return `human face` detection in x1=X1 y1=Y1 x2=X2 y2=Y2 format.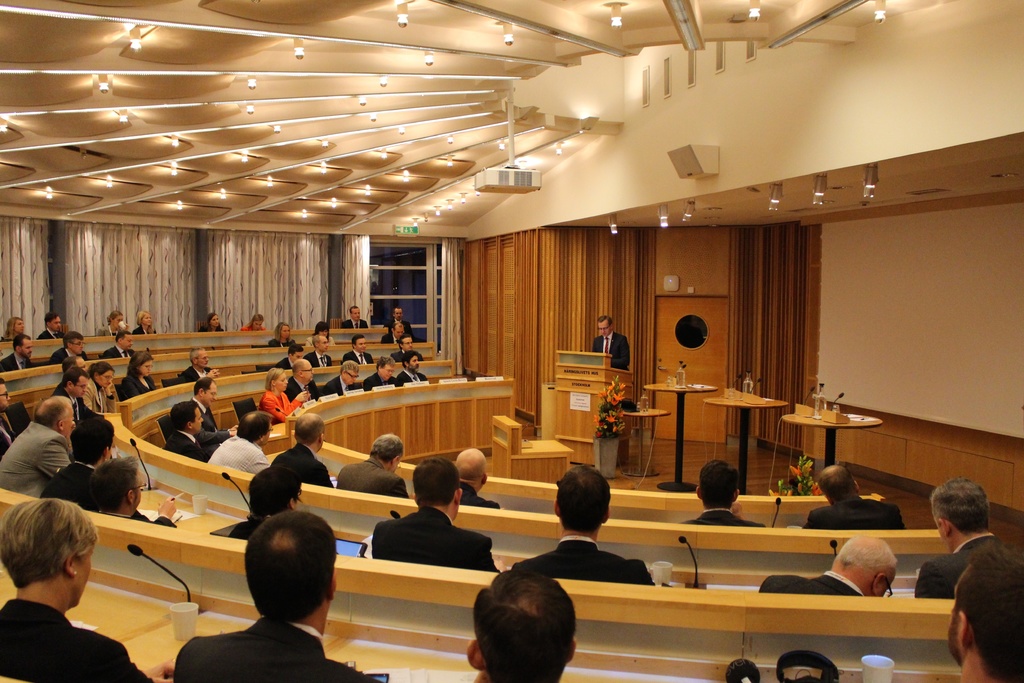
x1=20 y1=334 x2=33 y2=357.
